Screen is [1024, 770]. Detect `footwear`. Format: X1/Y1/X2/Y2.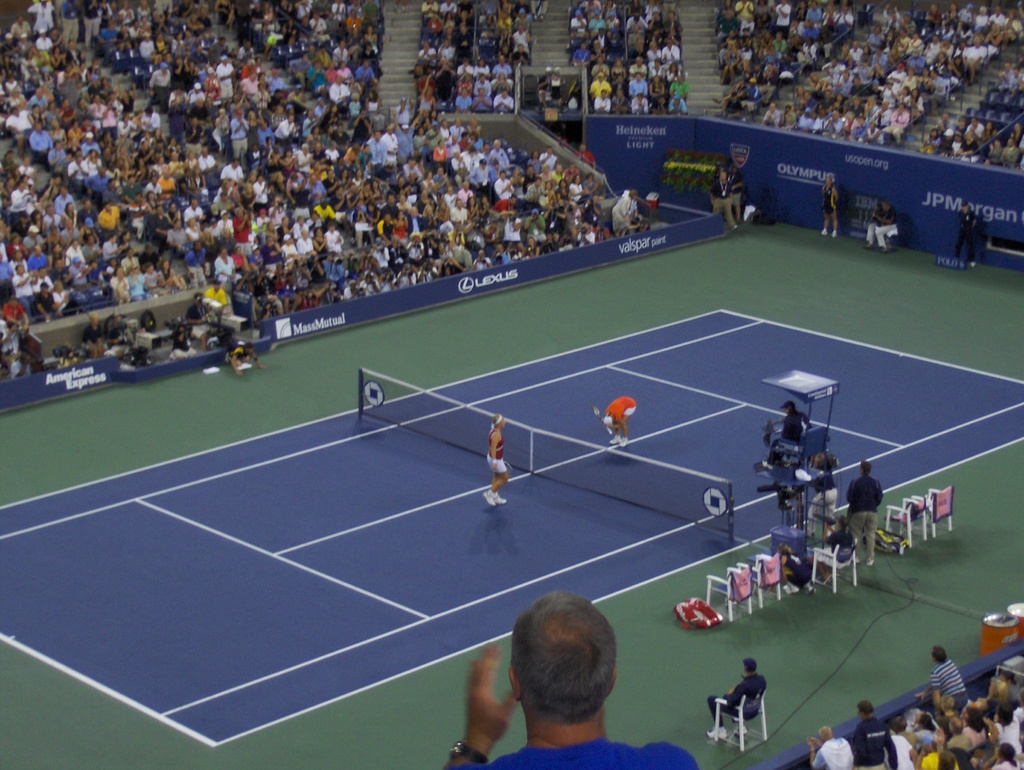
732/722/750/737.
